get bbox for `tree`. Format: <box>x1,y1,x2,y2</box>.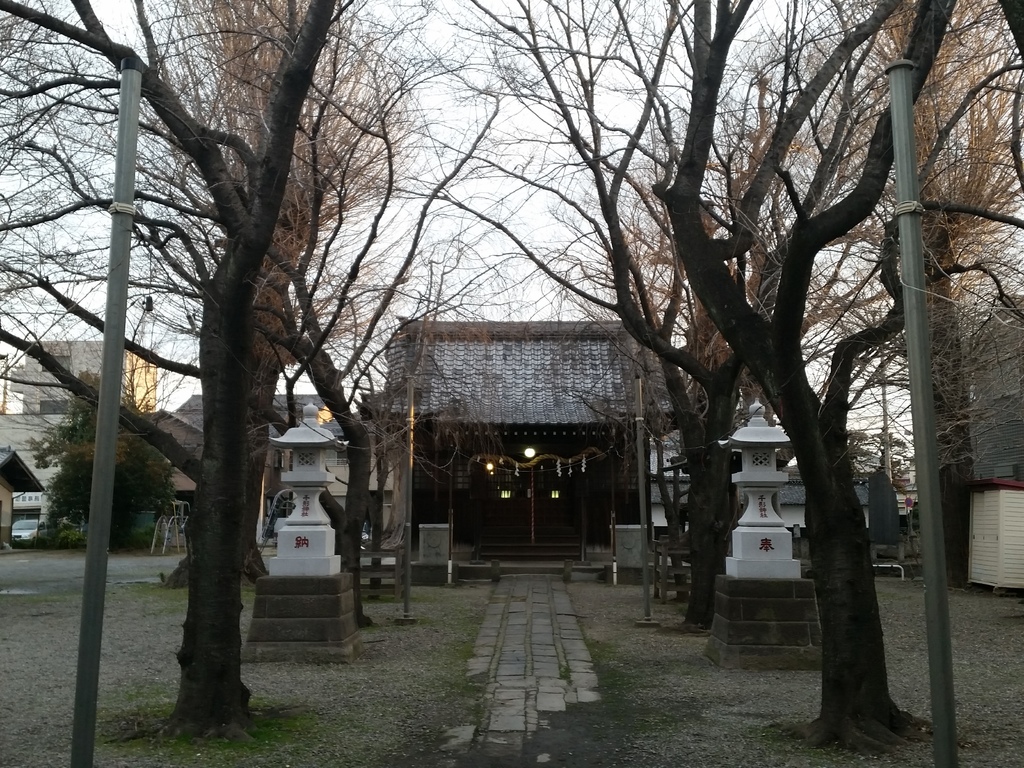
<box>860,0,1023,500</box>.
